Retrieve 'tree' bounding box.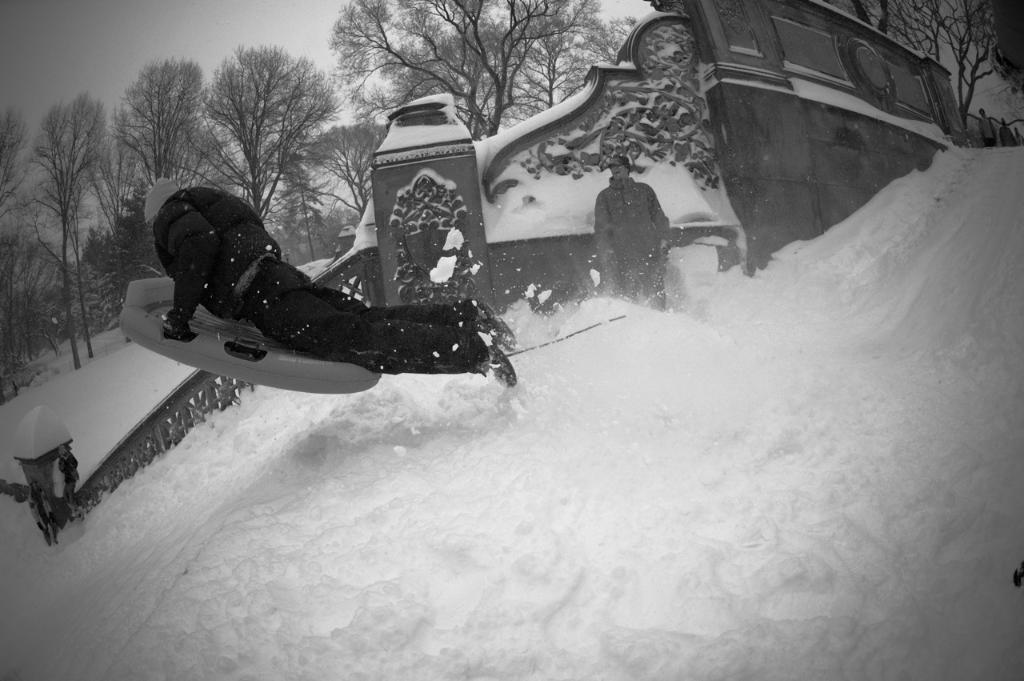
Bounding box: (left=0, top=243, right=70, bottom=397).
